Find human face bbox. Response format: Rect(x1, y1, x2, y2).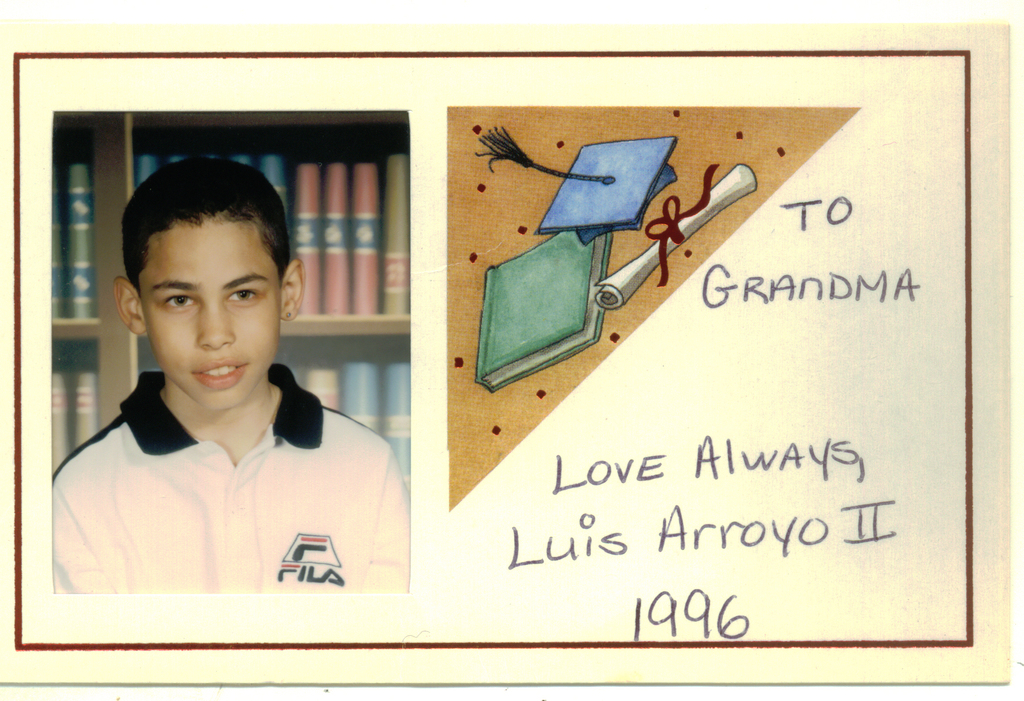
Rect(139, 224, 276, 413).
